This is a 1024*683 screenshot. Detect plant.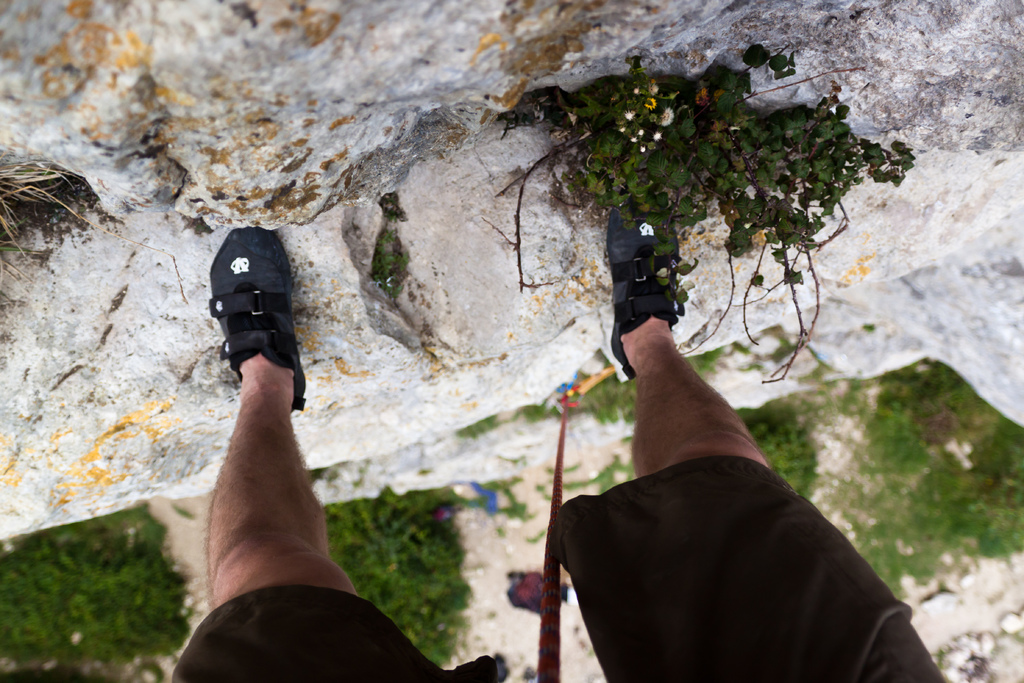
[left=367, top=190, right=409, bottom=299].
